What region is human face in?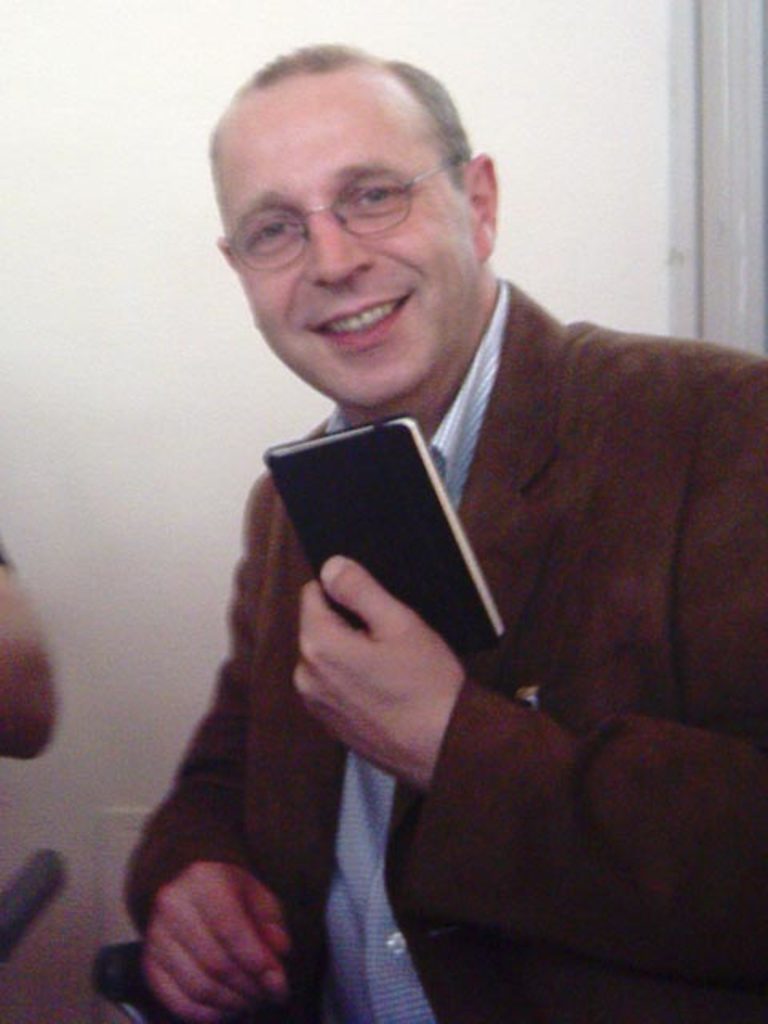
box(214, 74, 482, 405).
